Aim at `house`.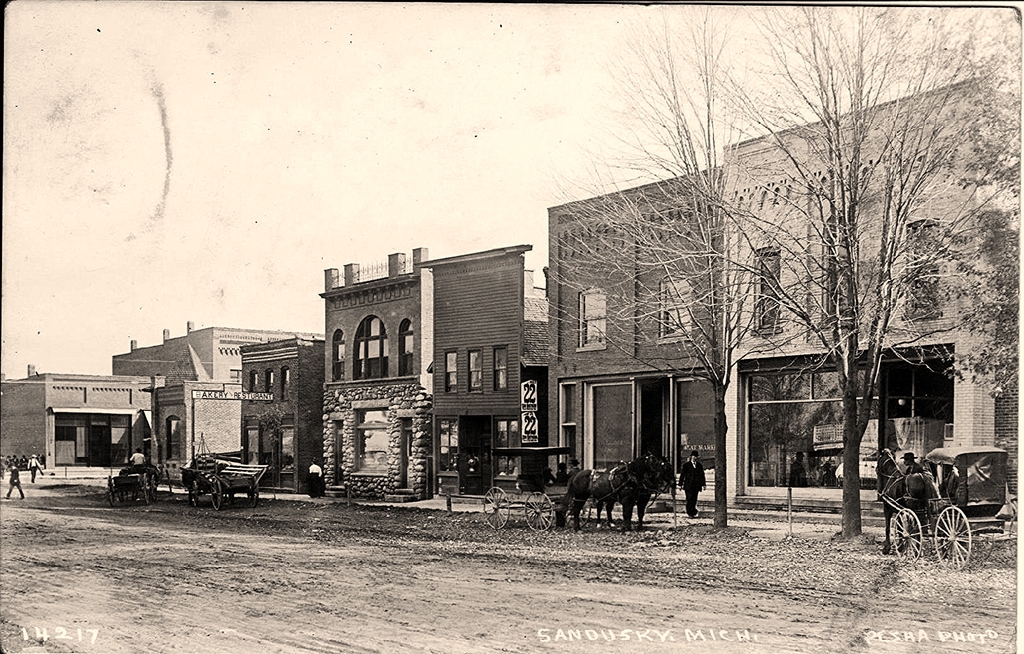
Aimed at detection(243, 324, 316, 533).
